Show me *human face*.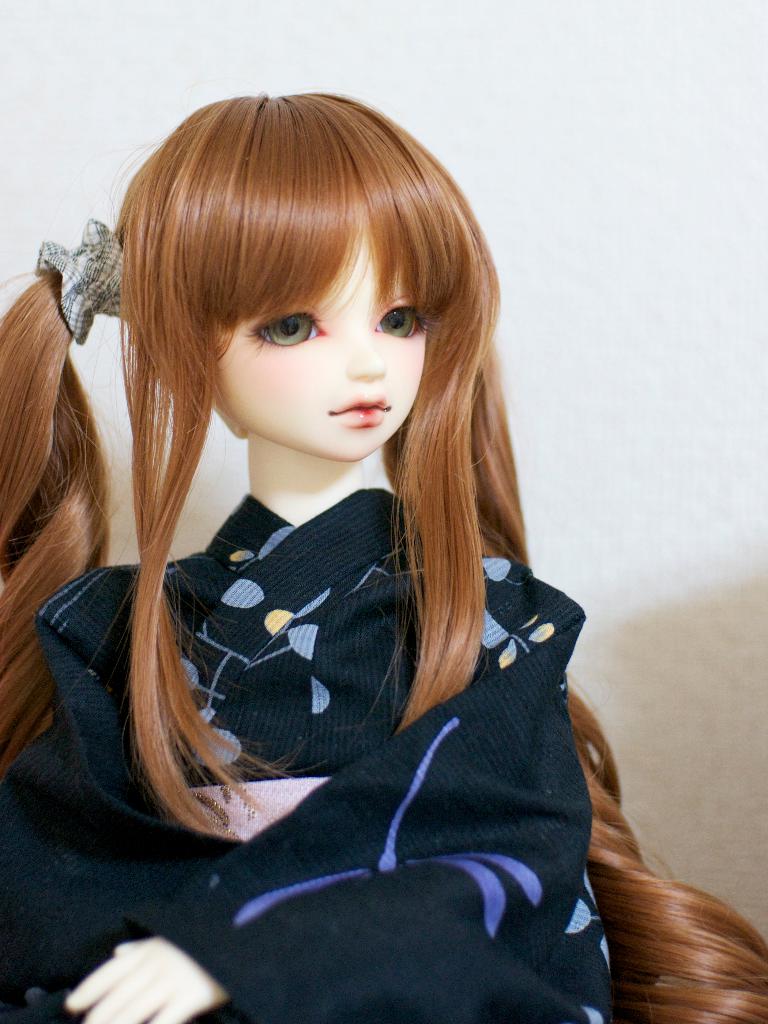
*human face* is here: region(210, 235, 437, 462).
